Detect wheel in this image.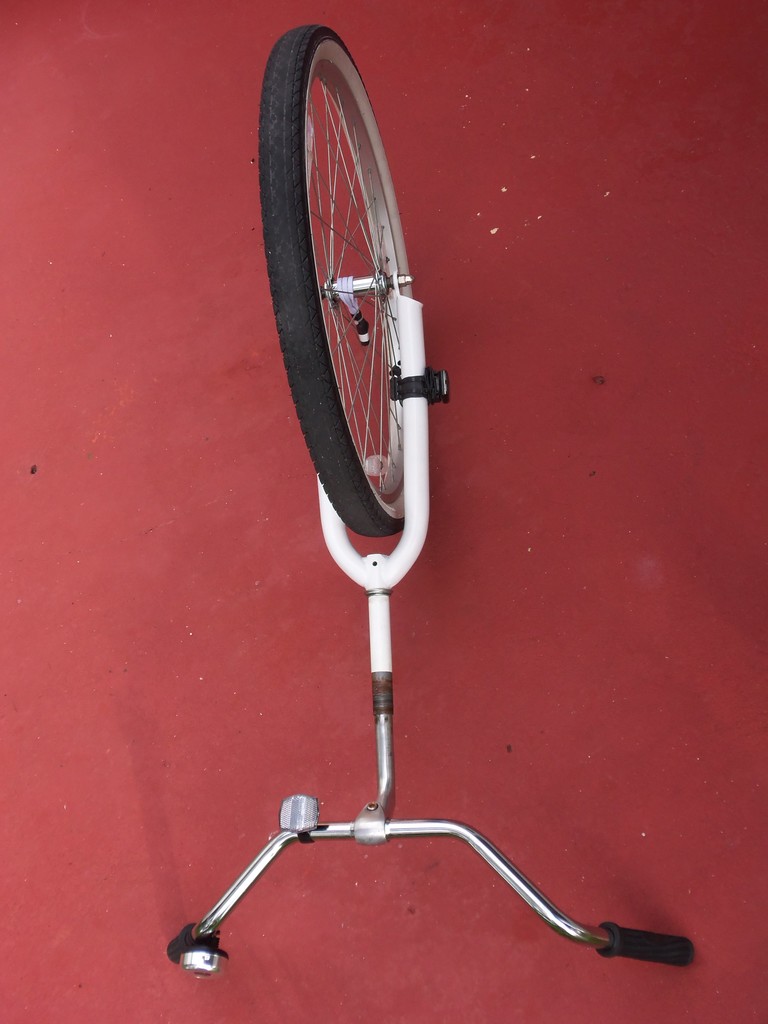
Detection: BBox(259, 22, 415, 532).
